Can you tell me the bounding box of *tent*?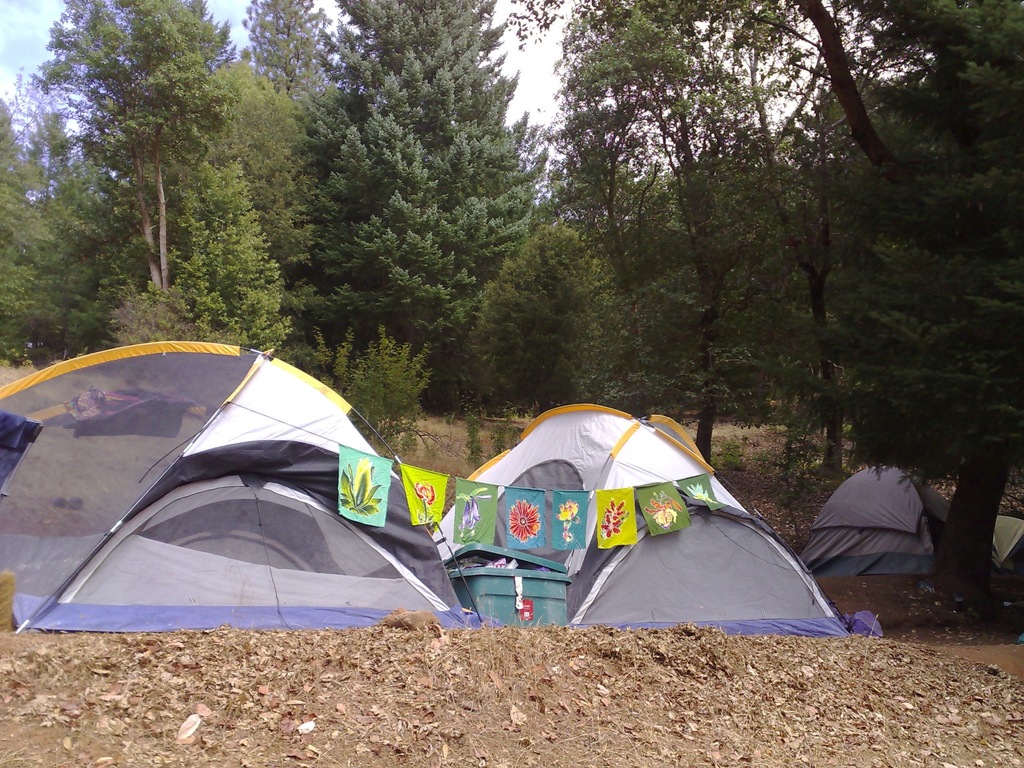
805:441:1023:605.
